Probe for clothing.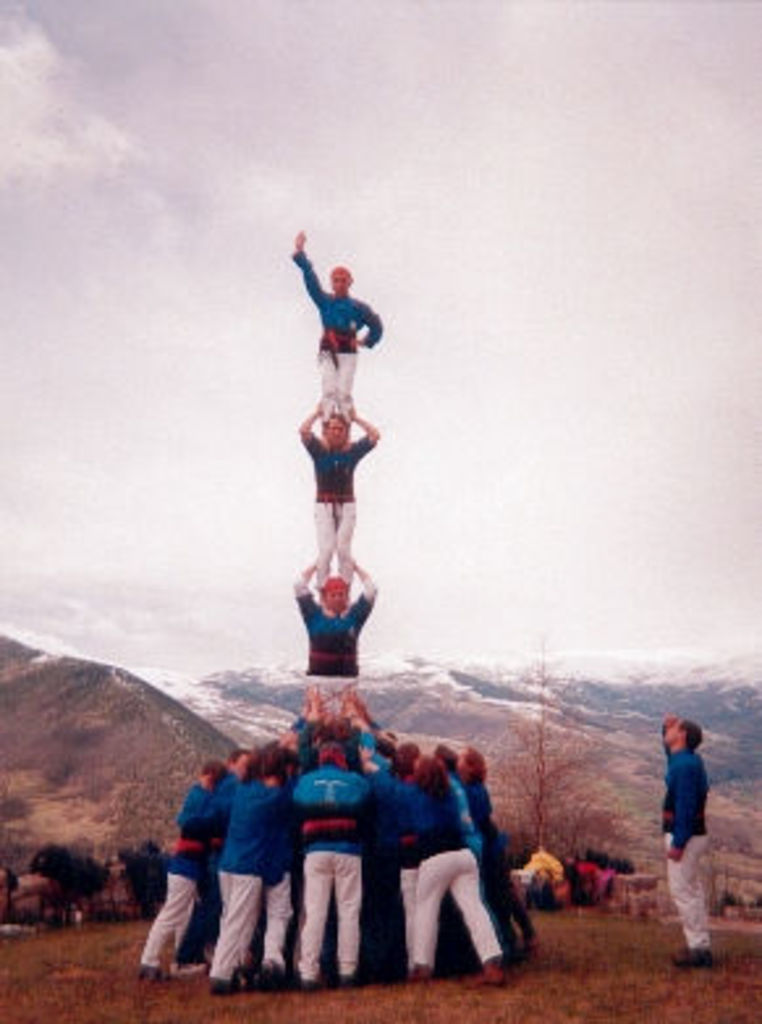
Probe result: [x1=304, y1=398, x2=385, y2=574].
